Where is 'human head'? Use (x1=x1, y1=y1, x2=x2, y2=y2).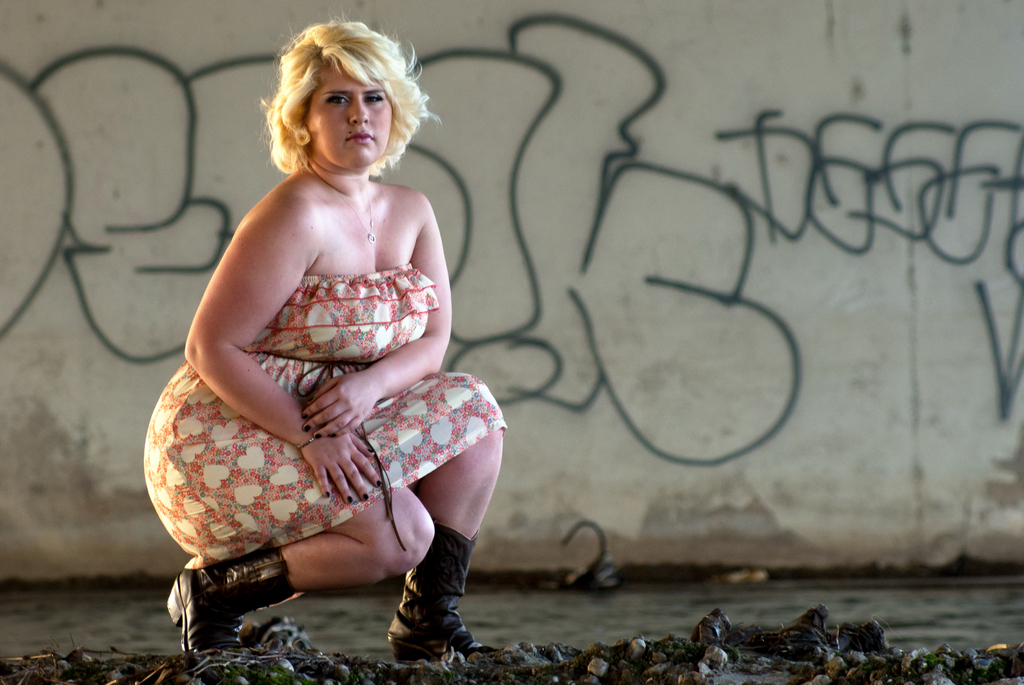
(x1=254, y1=18, x2=416, y2=177).
